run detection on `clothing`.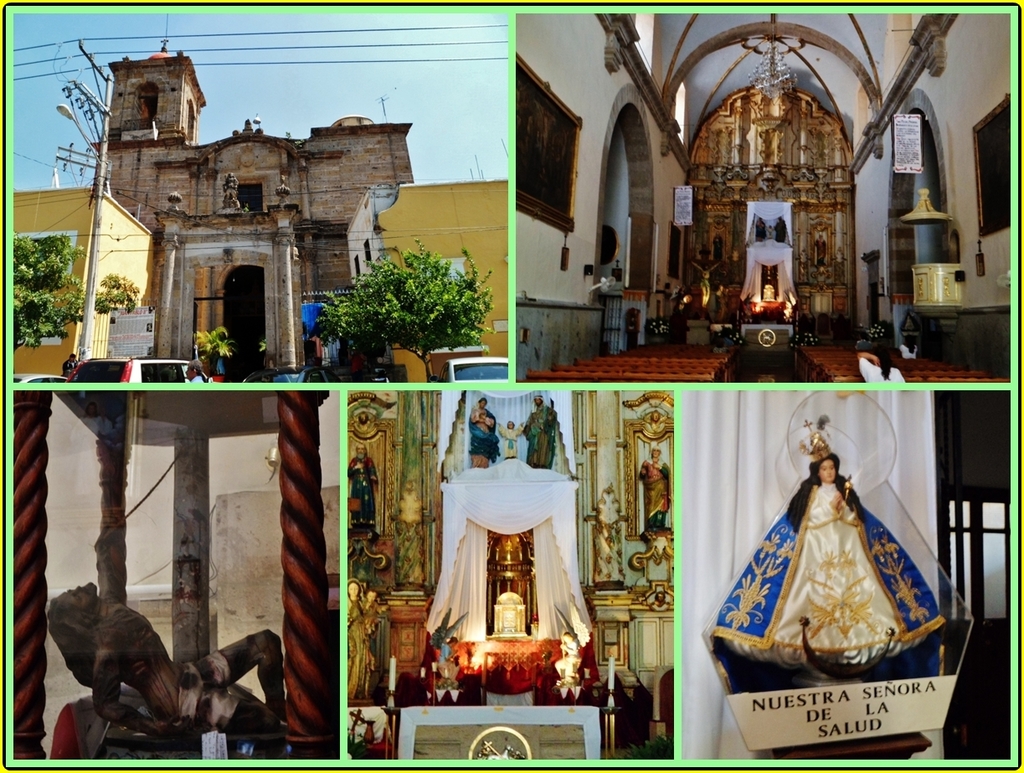
Result: (192,374,208,384).
